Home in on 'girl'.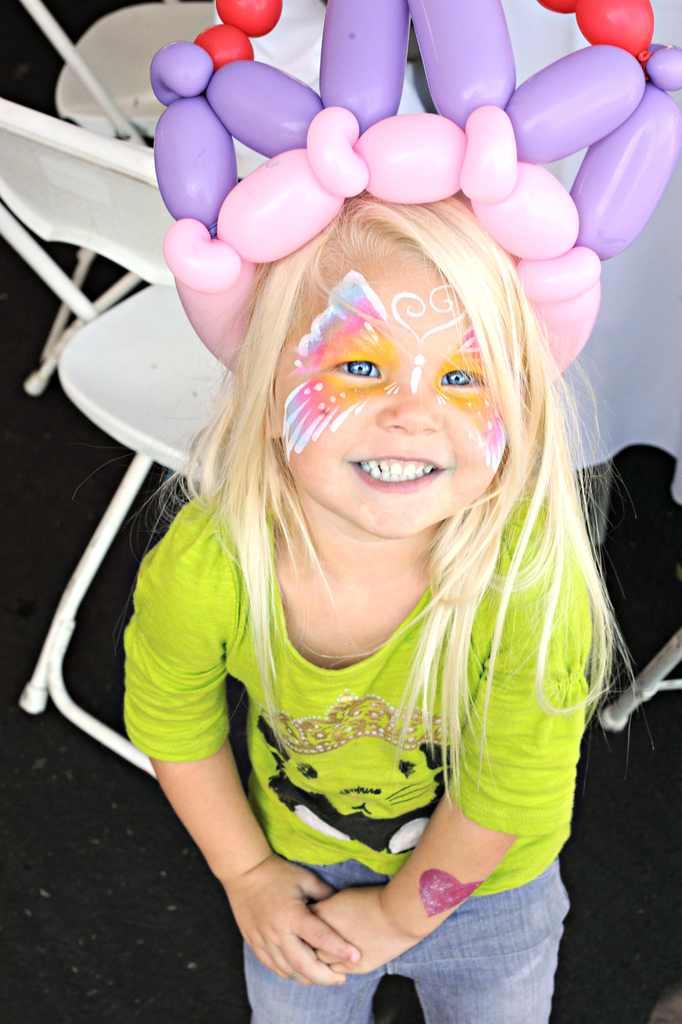
Homed in at (x1=121, y1=0, x2=681, y2=1023).
